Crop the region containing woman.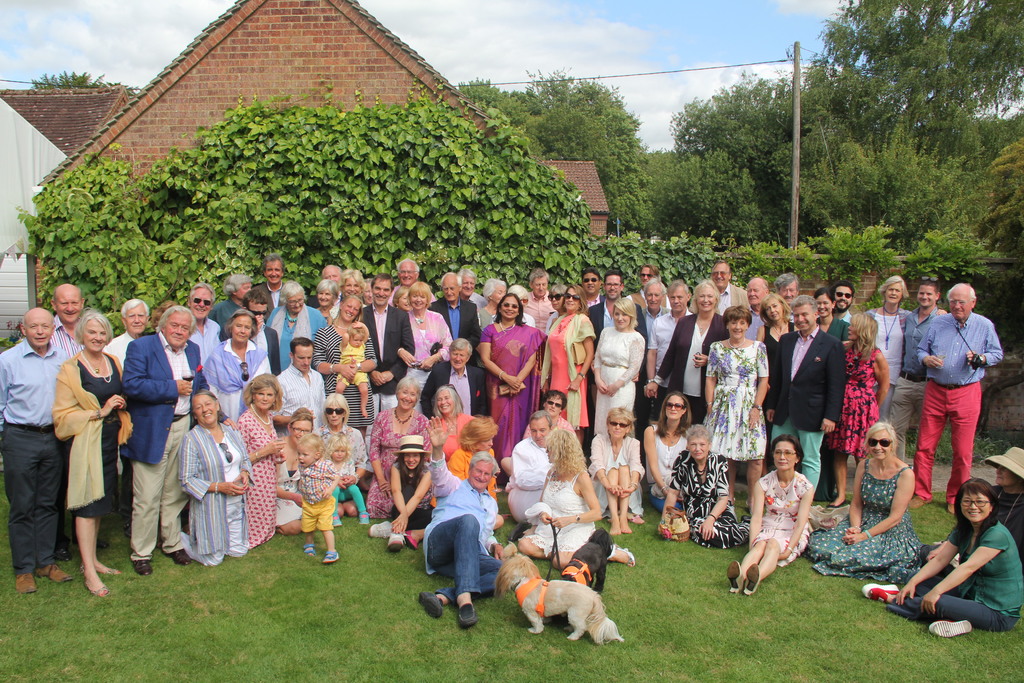
Crop region: (x1=863, y1=278, x2=943, y2=425).
